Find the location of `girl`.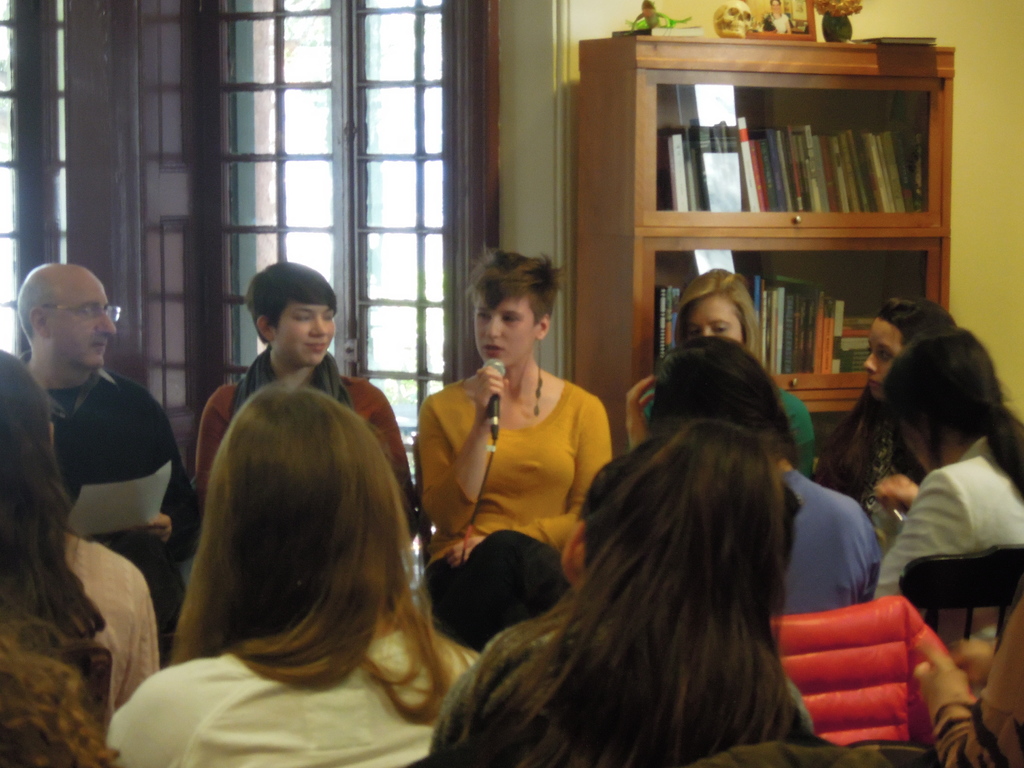
Location: <region>0, 617, 116, 767</region>.
